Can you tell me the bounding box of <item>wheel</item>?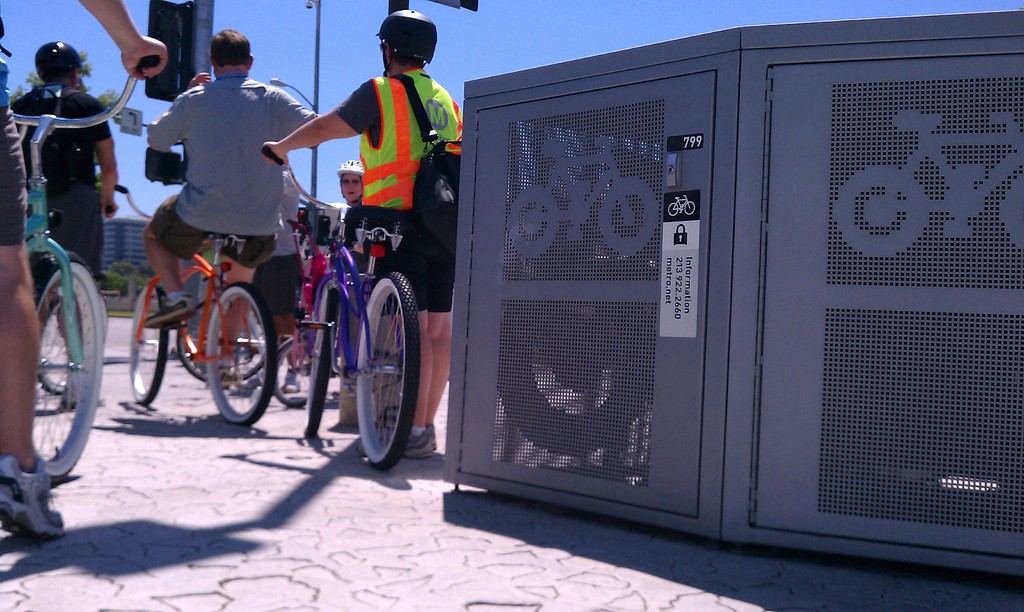
<box>199,280,276,426</box>.
